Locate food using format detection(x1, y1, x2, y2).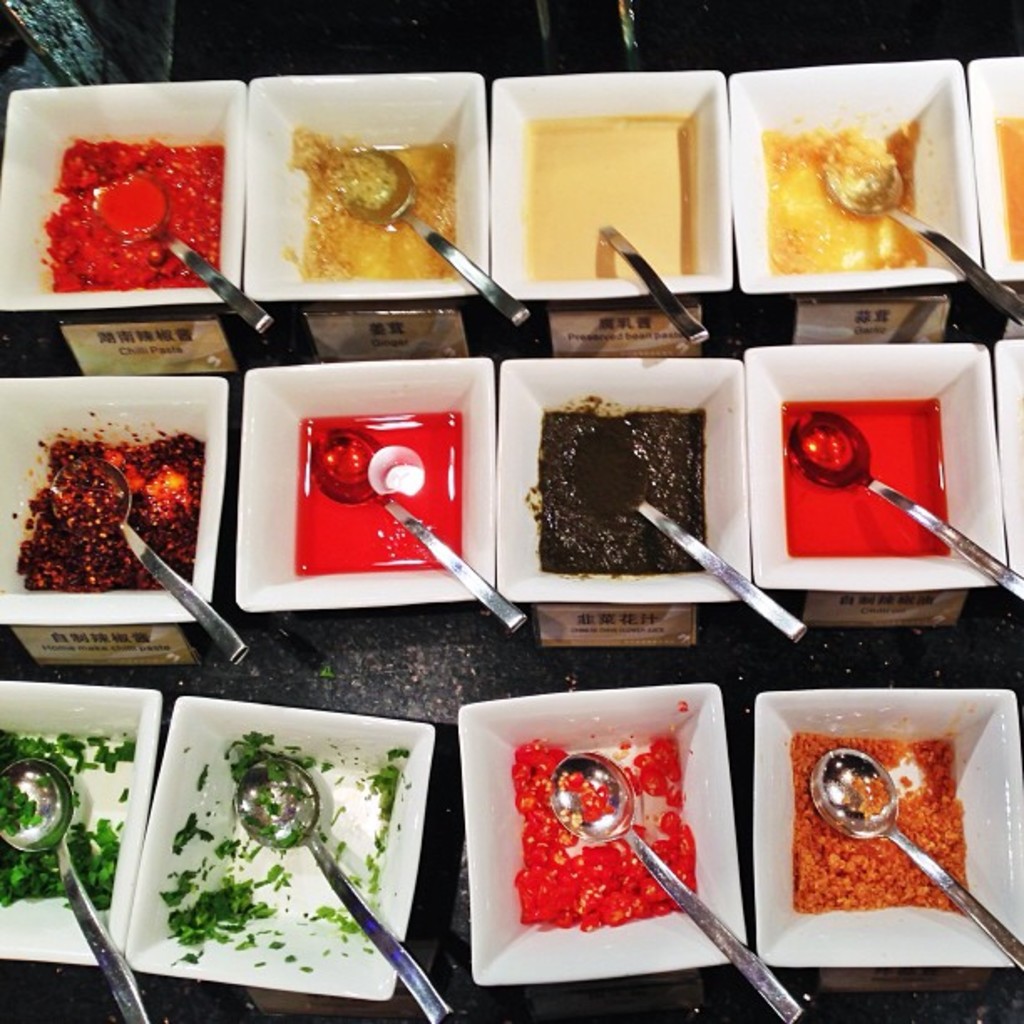
detection(300, 410, 468, 577).
